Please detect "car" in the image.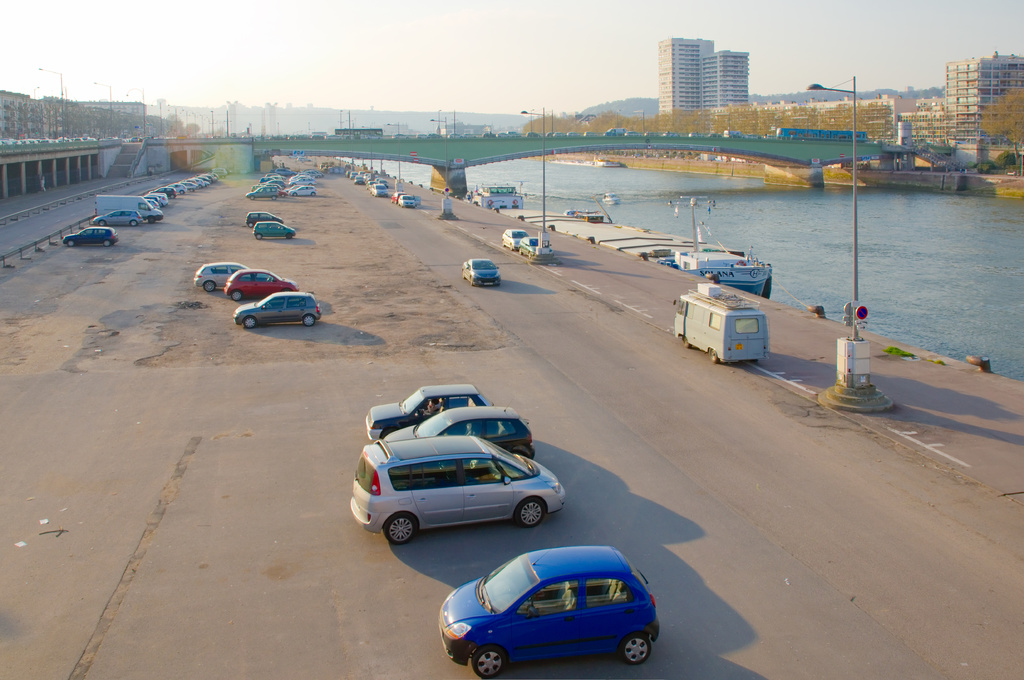
bbox(461, 259, 501, 287).
